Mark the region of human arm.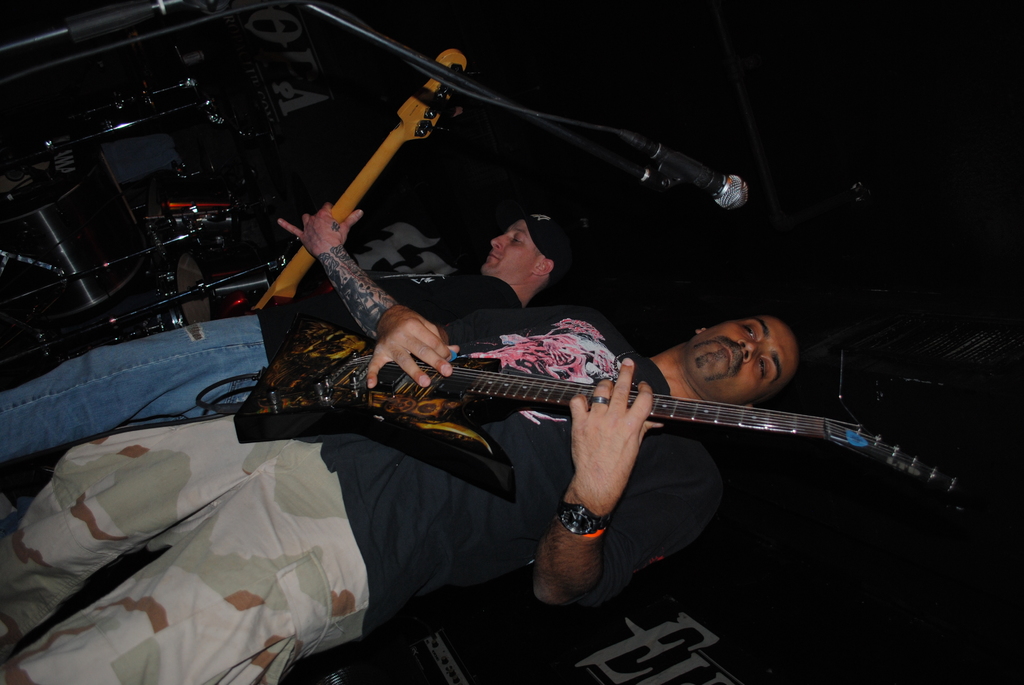
Region: detection(370, 303, 572, 388).
